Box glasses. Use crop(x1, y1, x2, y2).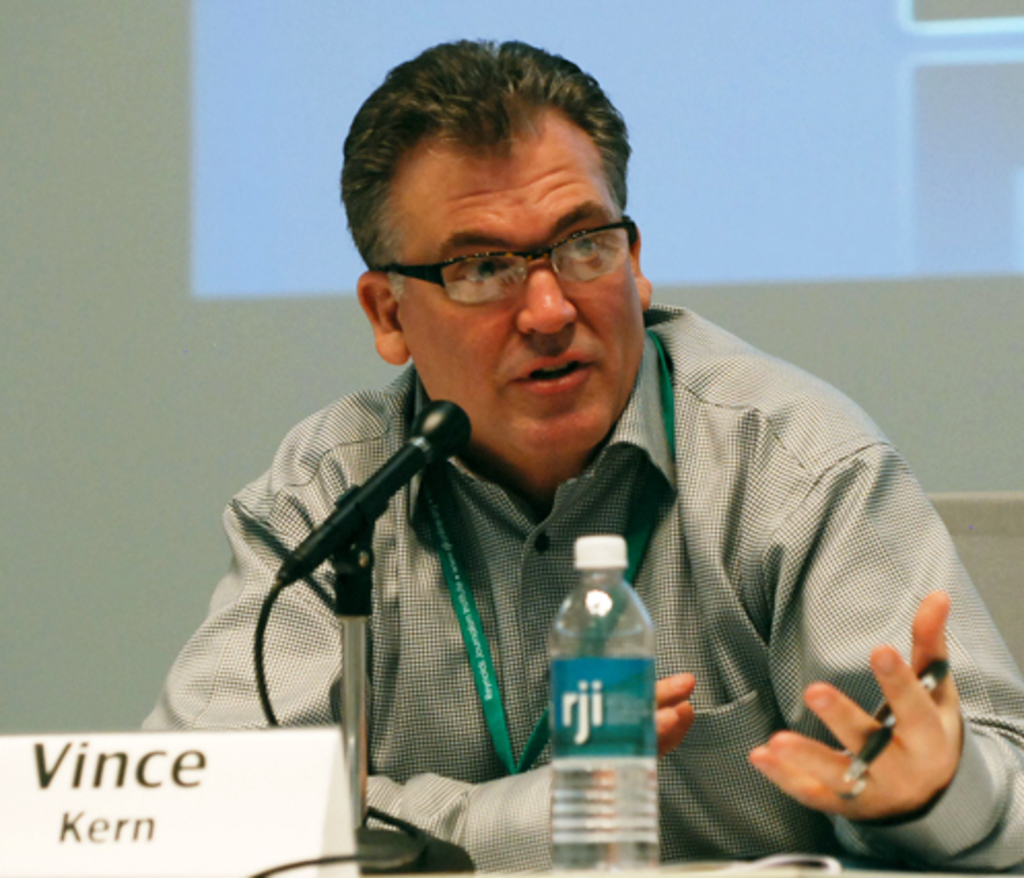
crop(375, 214, 633, 305).
